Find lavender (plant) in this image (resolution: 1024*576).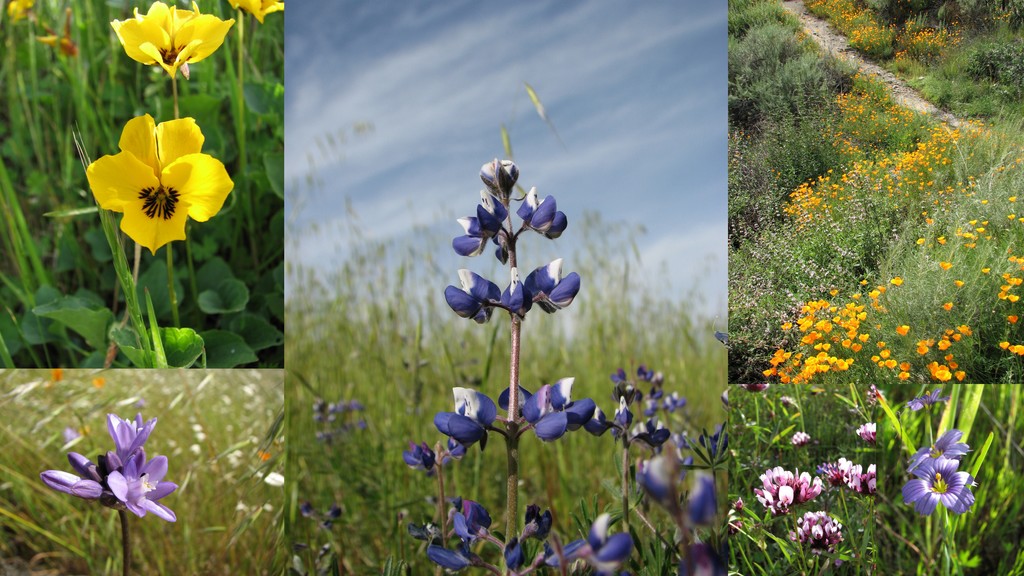
36/410/180/523.
